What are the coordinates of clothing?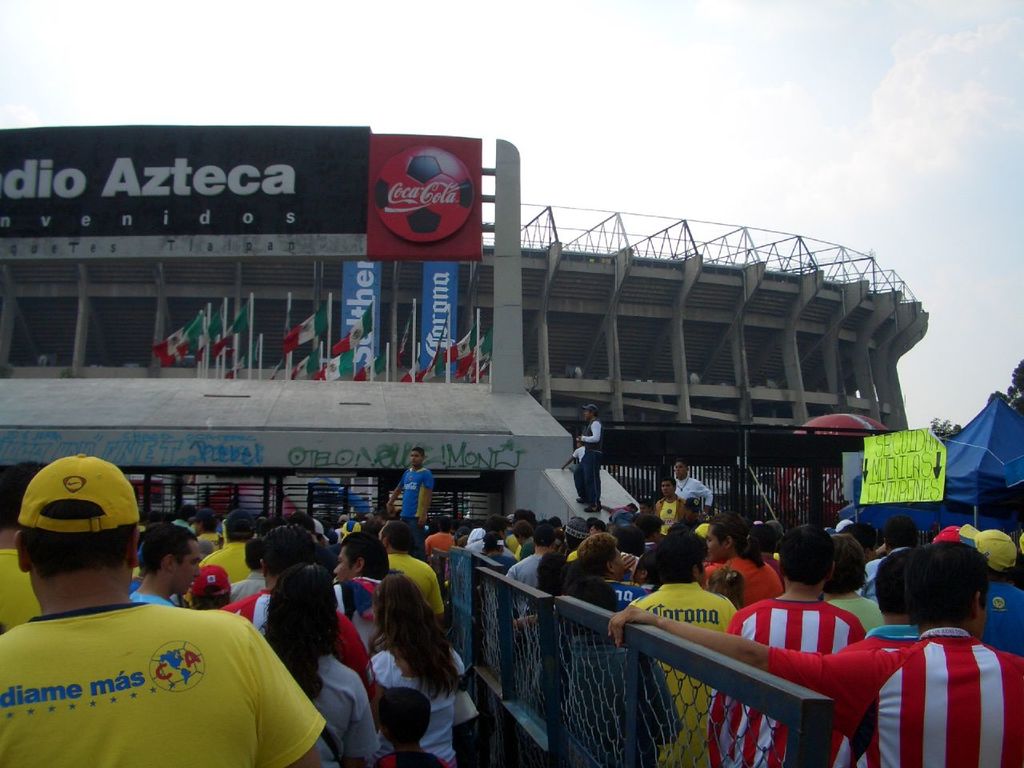
581,415,603,452.
